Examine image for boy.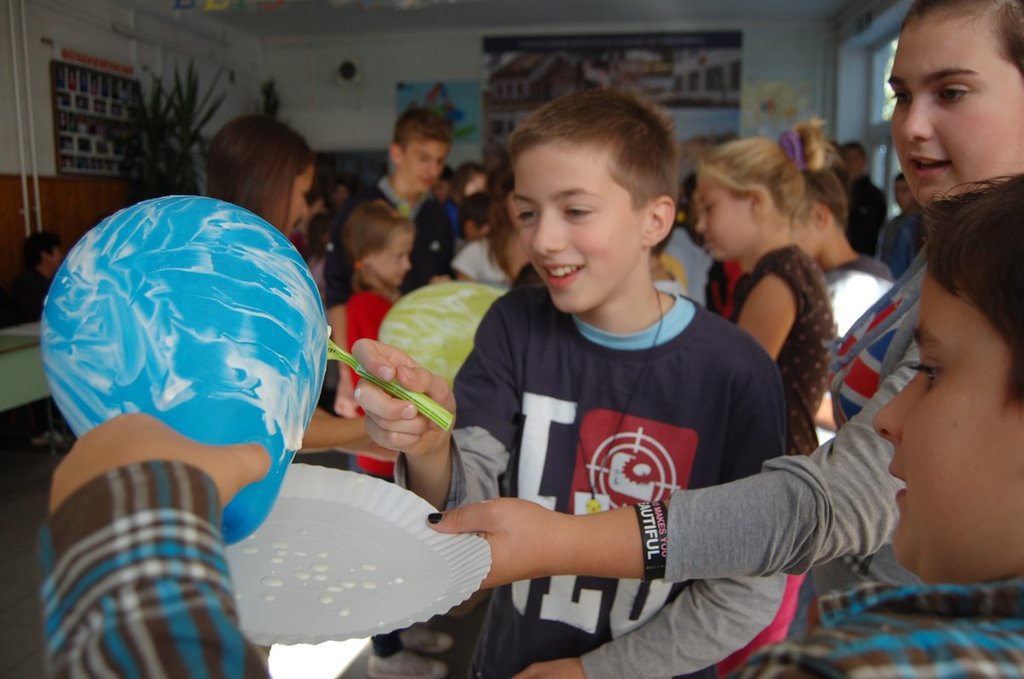
Examination result: detection(49, 174, 1023, 678).
